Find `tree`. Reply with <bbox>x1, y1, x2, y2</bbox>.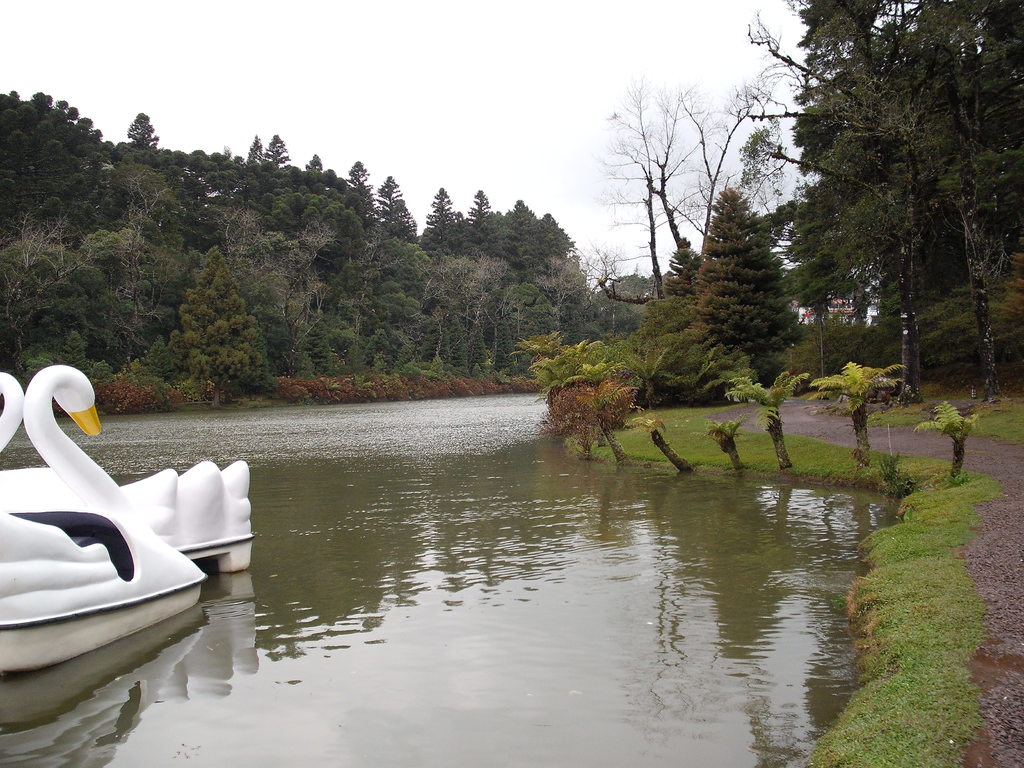
<bbox>777, 23, 1000, 425</bbox>.
